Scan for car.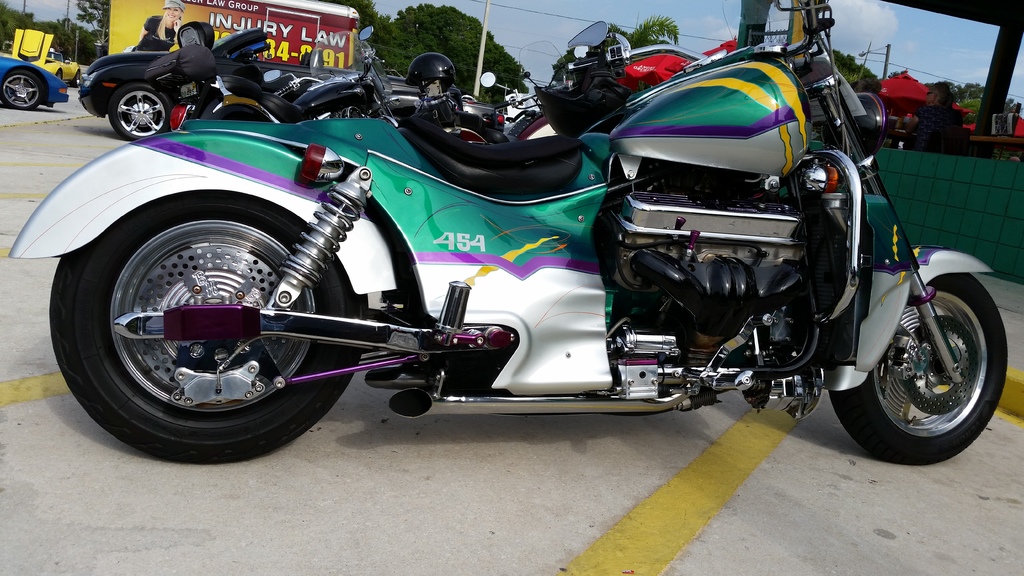
Scan result: 9, 25, 80, 87.
